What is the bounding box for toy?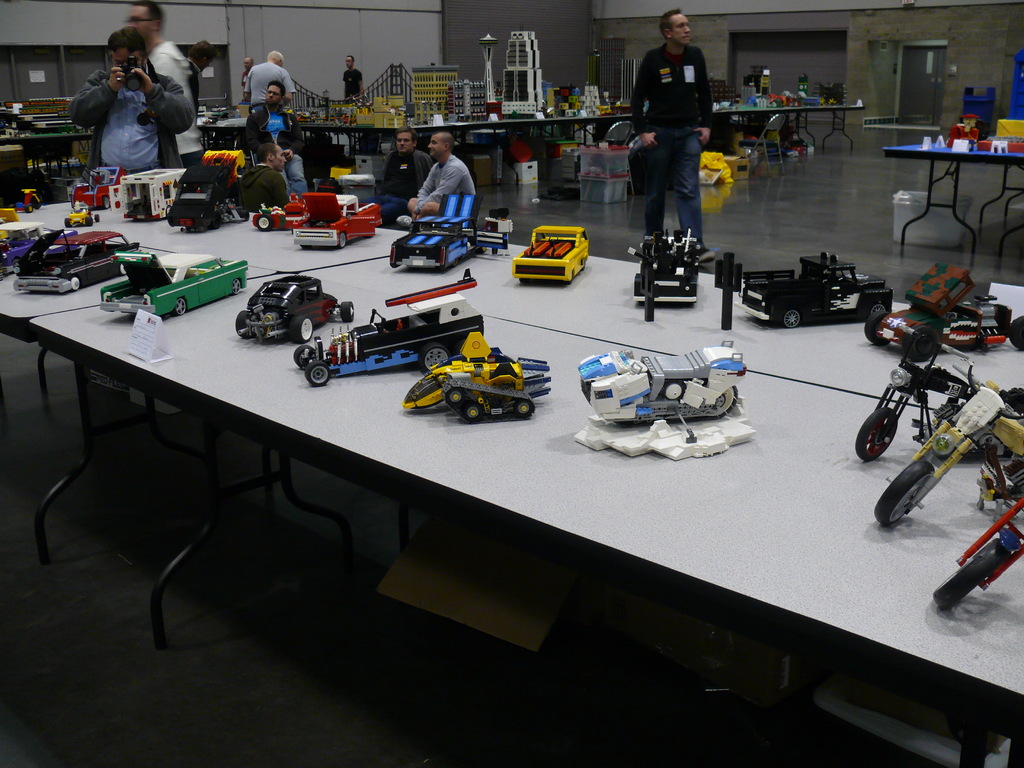
{"left": 234, "top": 273, "right": 356, "bottom": 342}.
